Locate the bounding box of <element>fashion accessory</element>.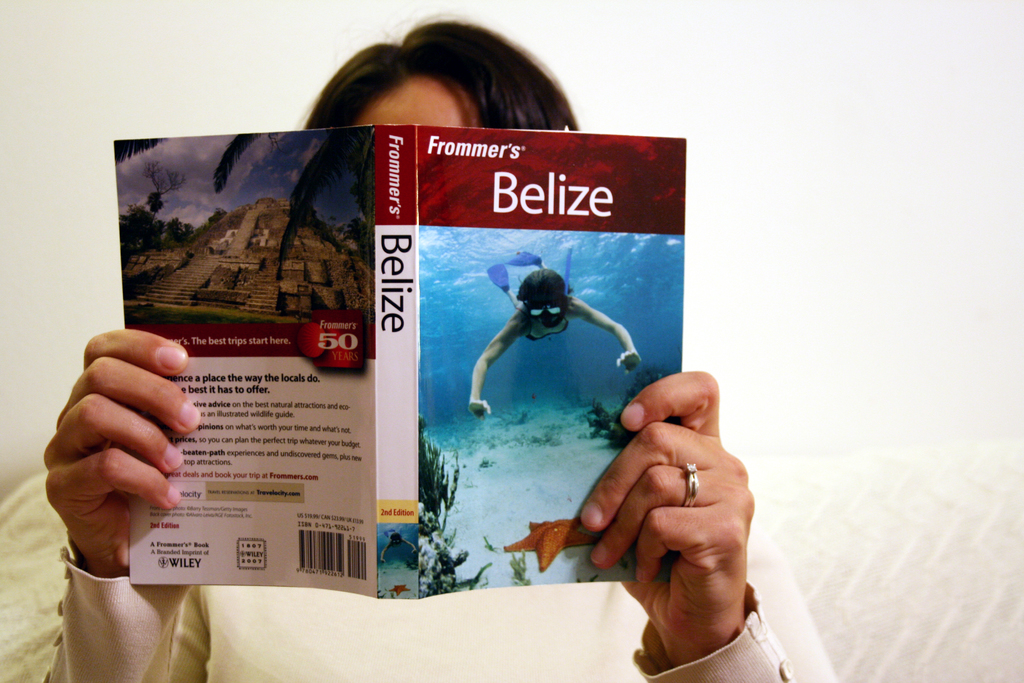
Bounding box: x1=681 y1=462 x2=701 y2=513.
